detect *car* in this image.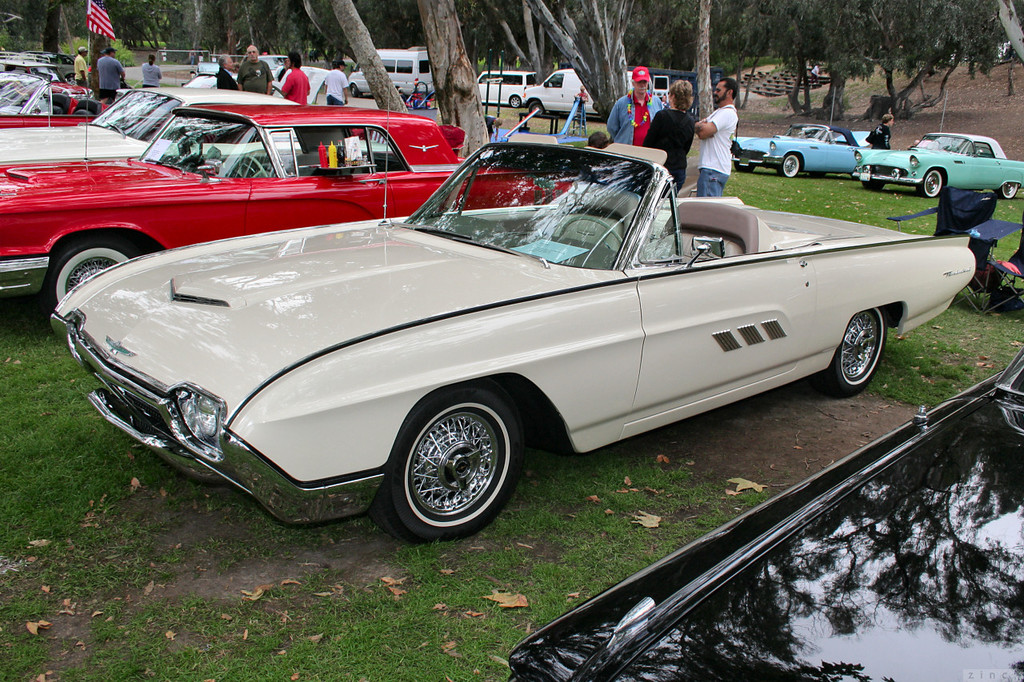
Detection: [51, 148, 979, 547].
